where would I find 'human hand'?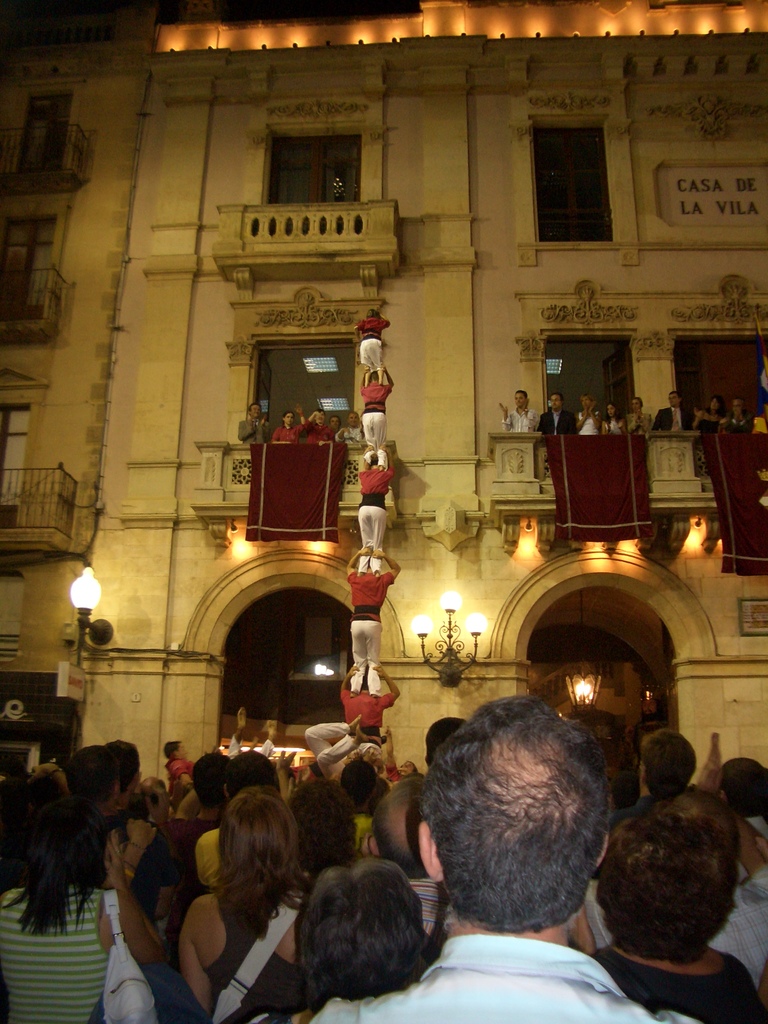
At (693, 406, 707, 422).
